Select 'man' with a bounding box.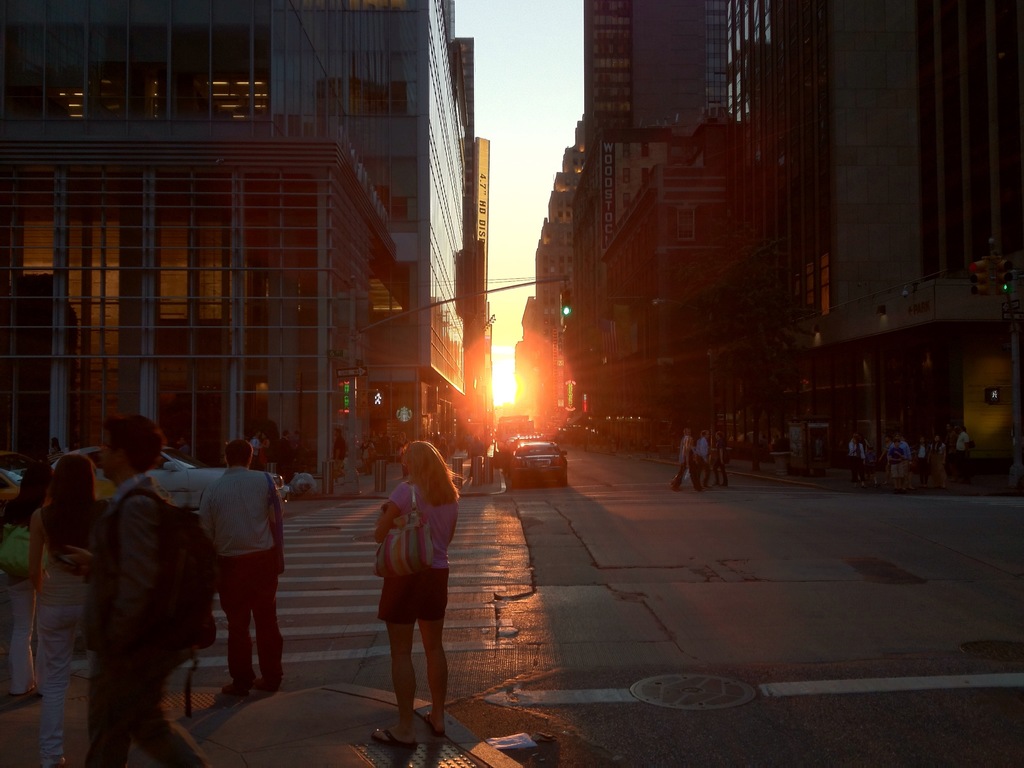
{"x1": 63, "y1": 410, "x2": 207, "y2": 767}.
